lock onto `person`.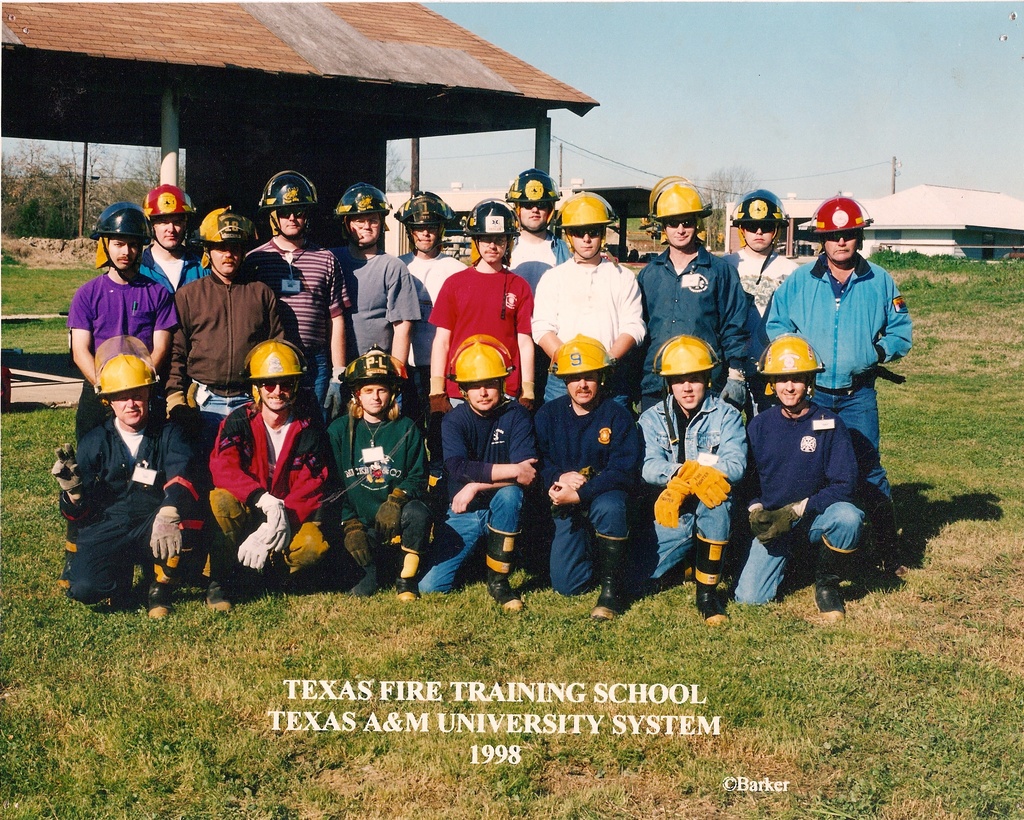
Locked: [left=415, top=325, right=546, bottom=629].
